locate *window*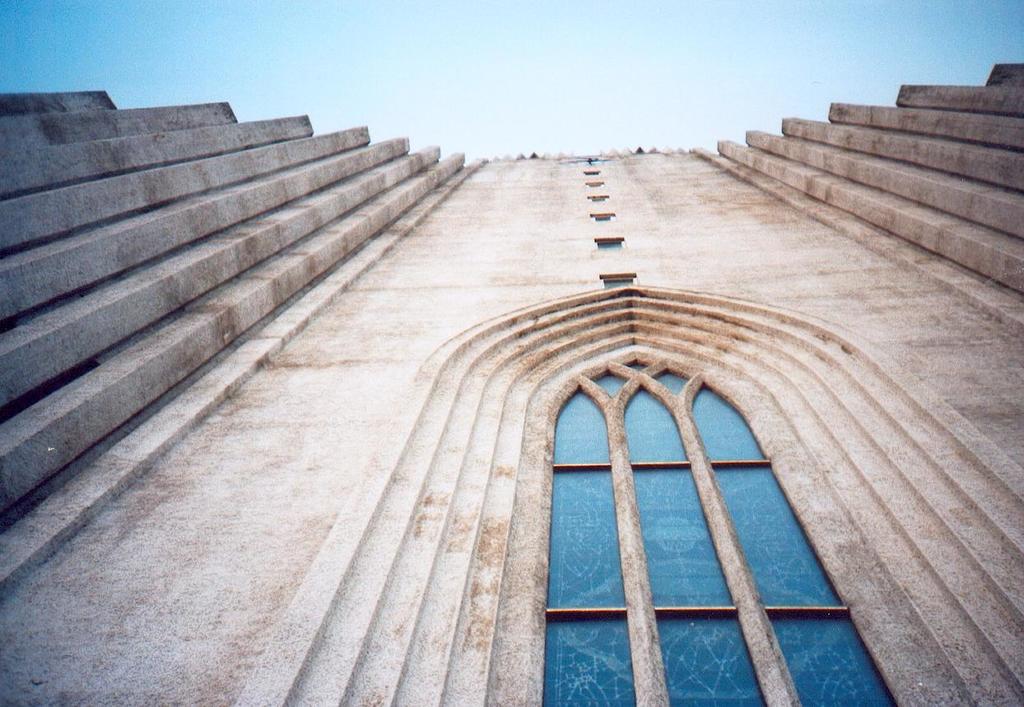
crop(591, 211, 613, 225)
